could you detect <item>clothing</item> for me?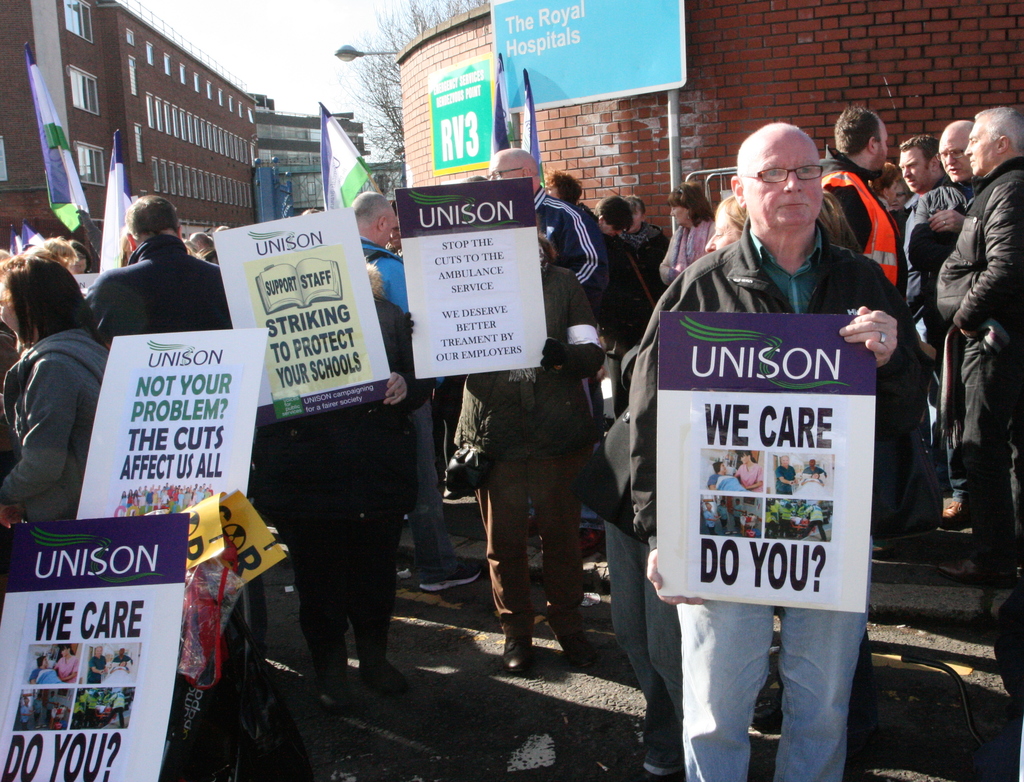
Detection result: crop(704, 509, 717, 536).
